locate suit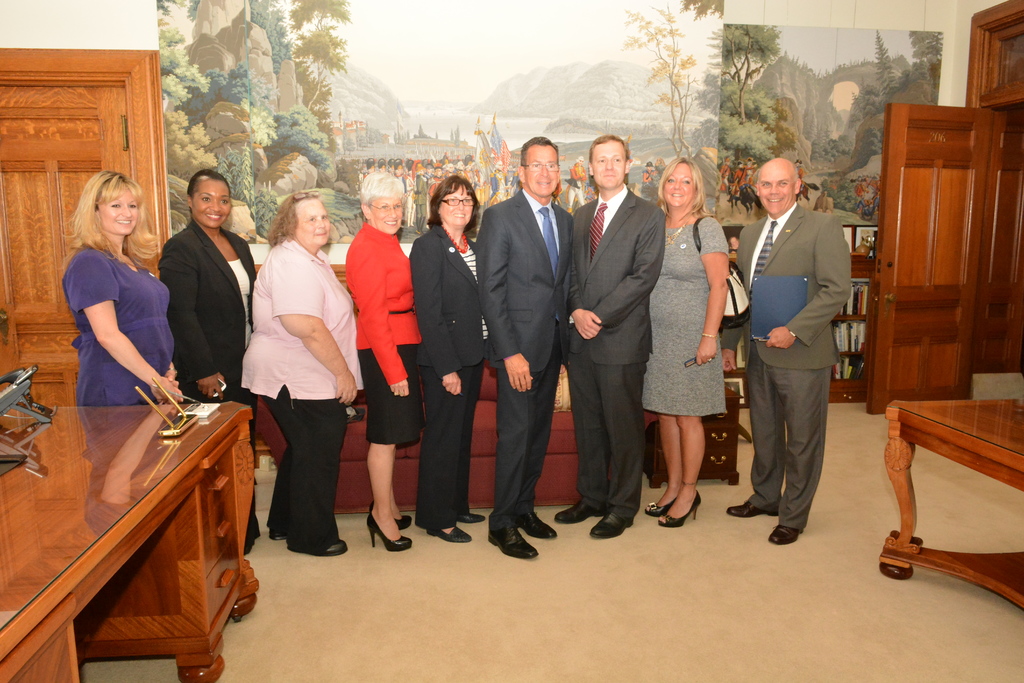
x1=157 y1=220 x2=254 y2=539
